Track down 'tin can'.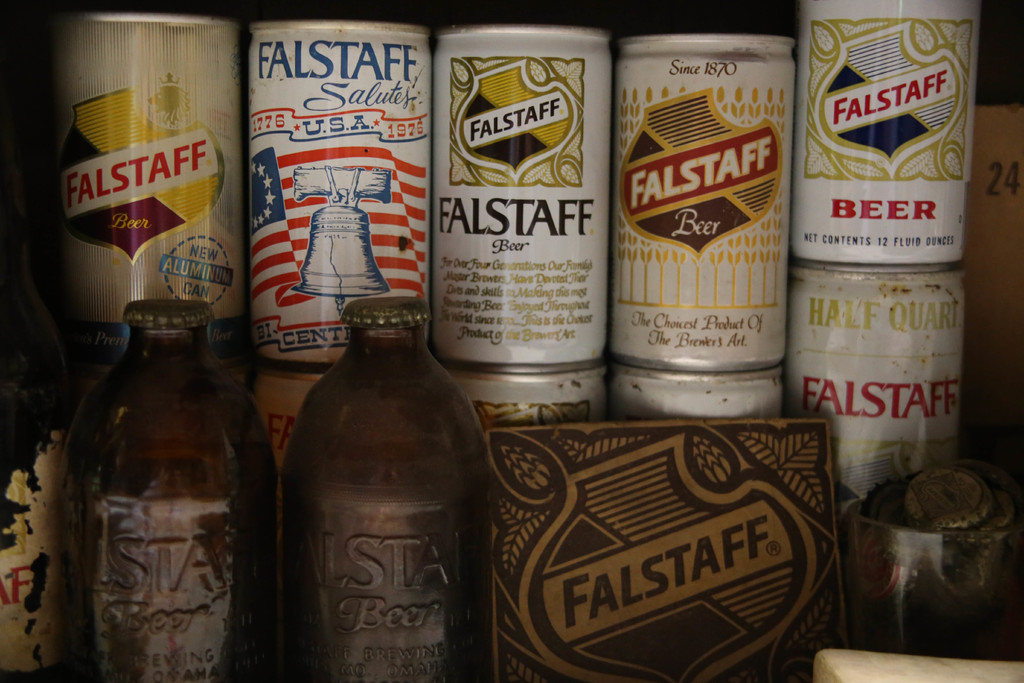
Tracked to <region>241, 9, 431, 375</region>.
